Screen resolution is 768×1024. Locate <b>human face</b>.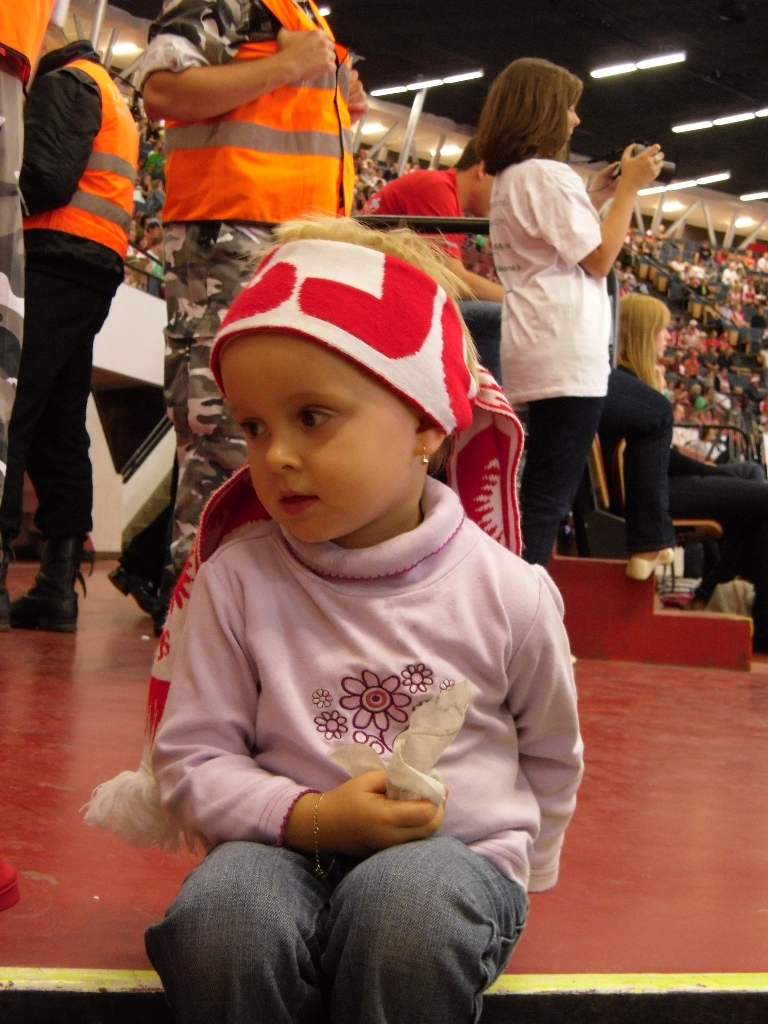
566:100:578:141.
